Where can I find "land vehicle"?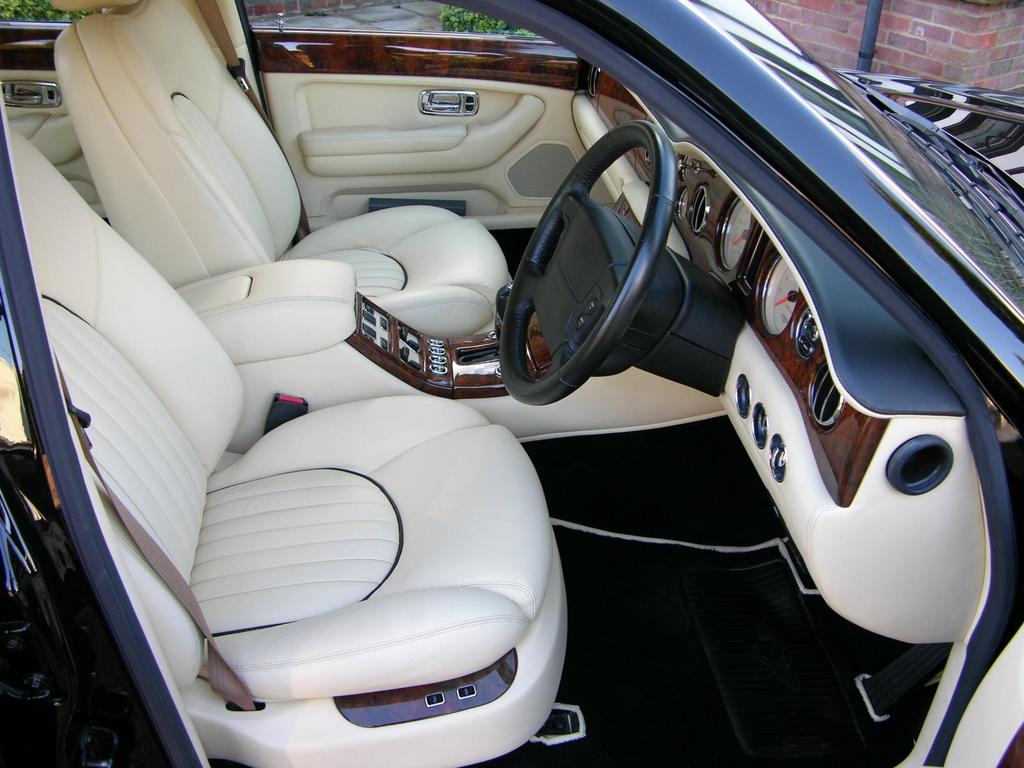
You can find it at region(104, 3, 988, 767).
